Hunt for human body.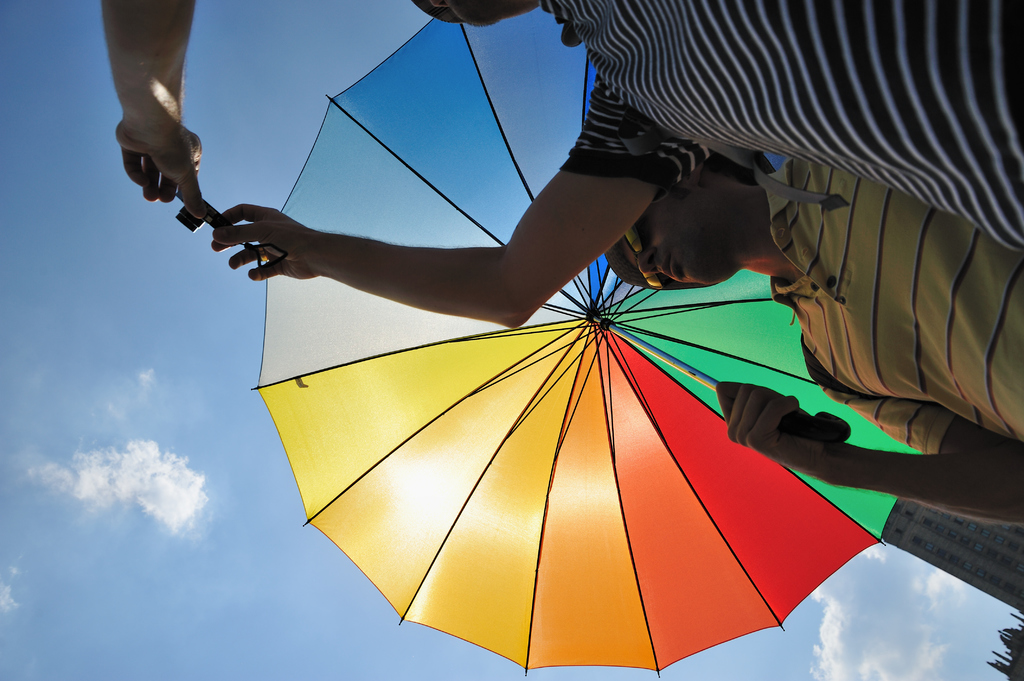
Hunted down at <box>103,0,1023,330</box>.
